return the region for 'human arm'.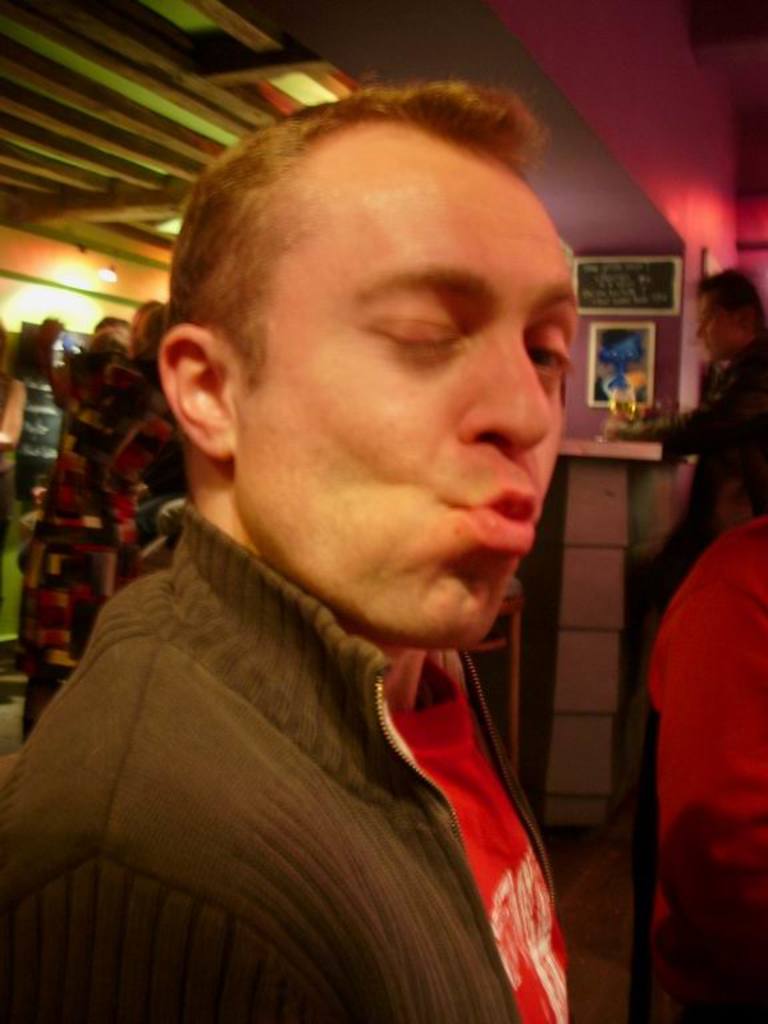
bbox(8, 835, 361, 1016).
